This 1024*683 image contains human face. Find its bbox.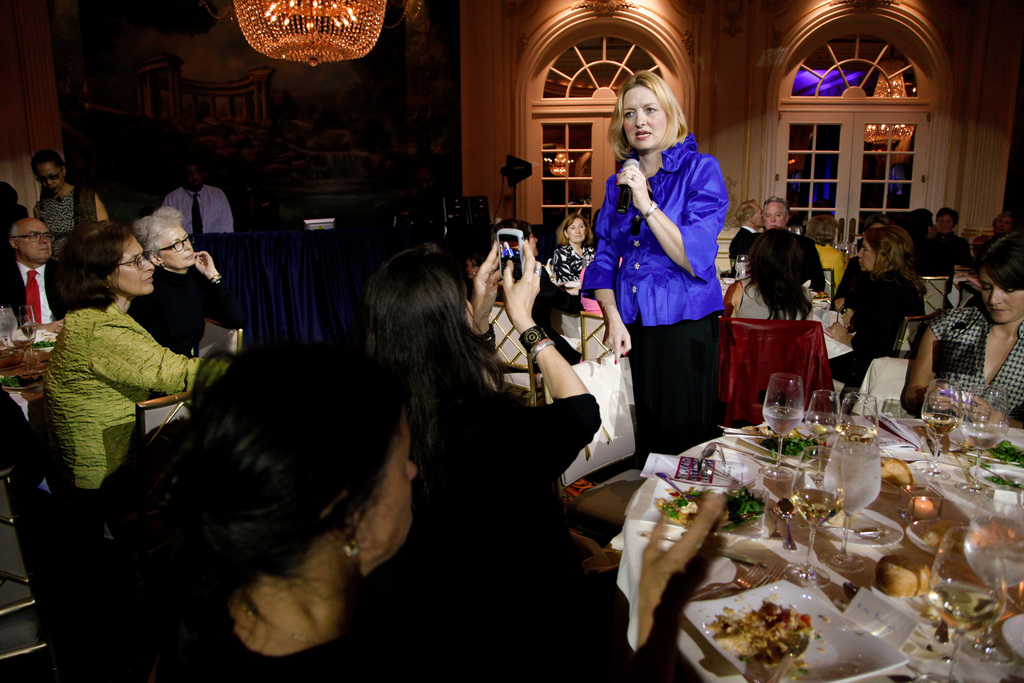
box(859, 236, 877, 269).
